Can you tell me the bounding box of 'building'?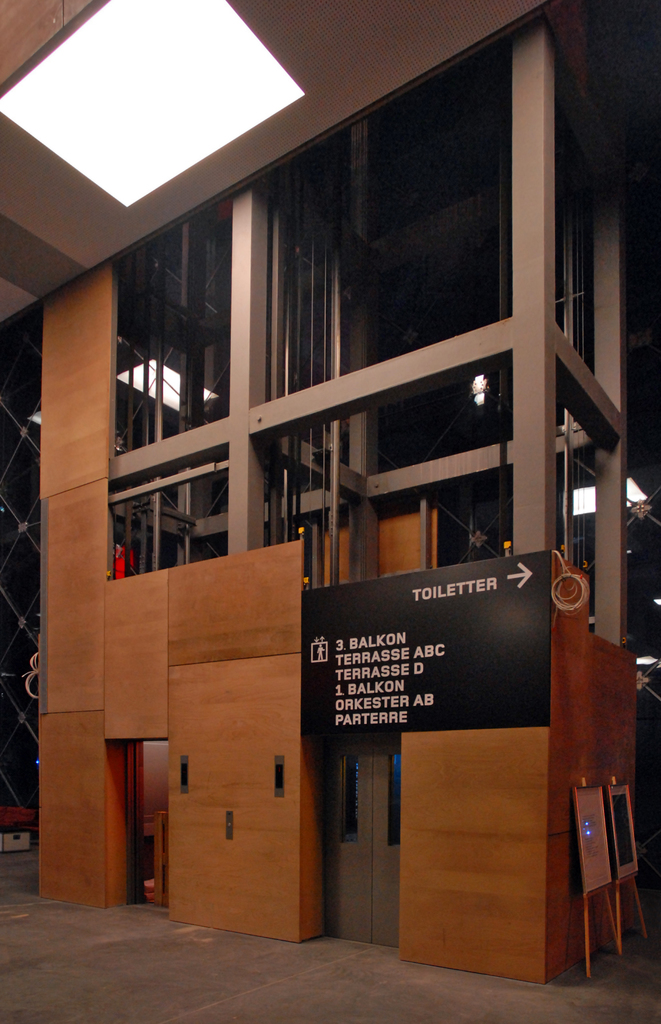
<box>0,0,660,1023</box>.
